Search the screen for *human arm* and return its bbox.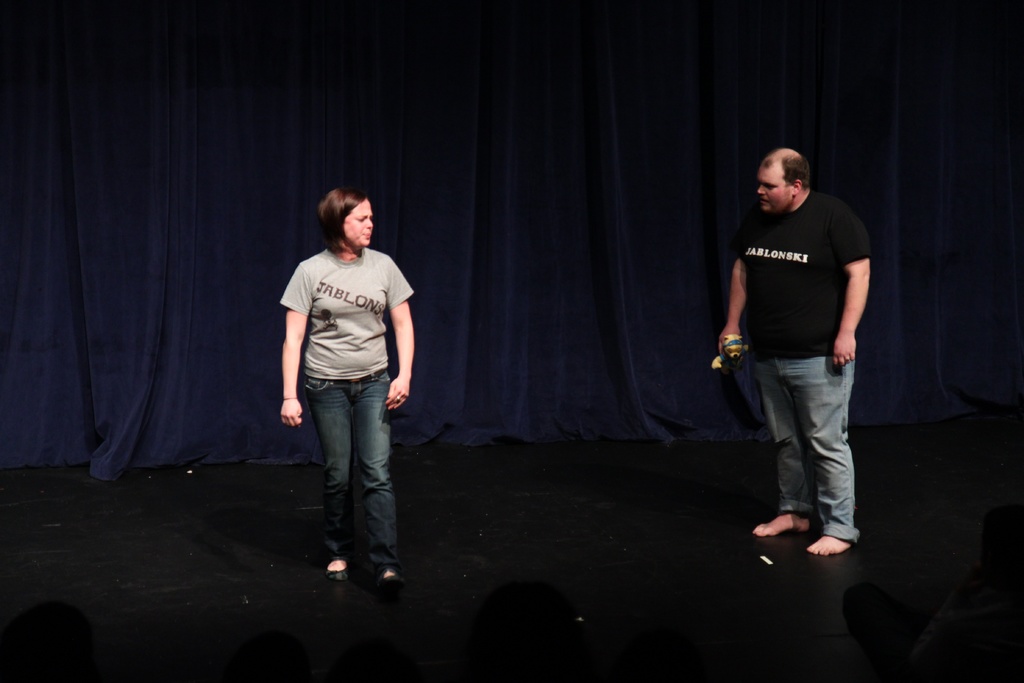
Found: select_region(716, 222, 748, 362).
